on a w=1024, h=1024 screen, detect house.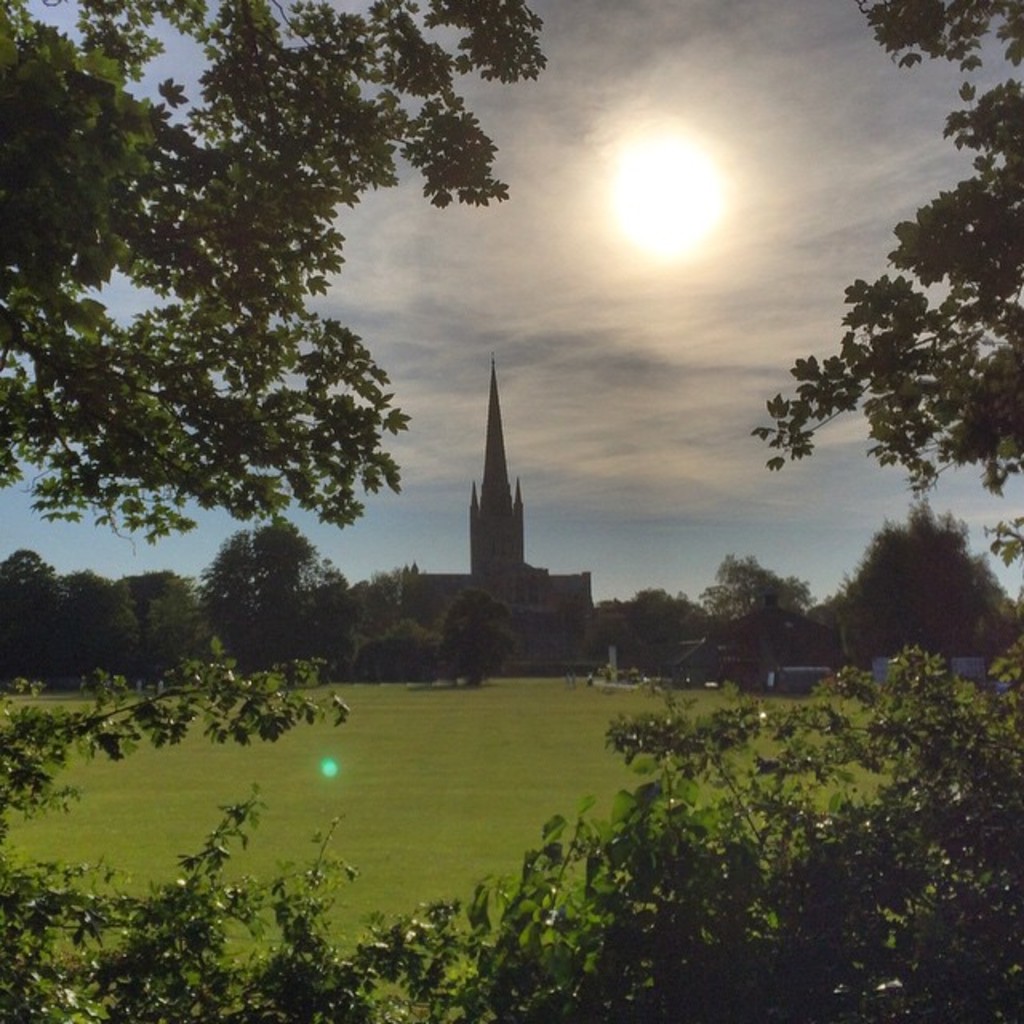
crop(398, 354, 592, 666).
